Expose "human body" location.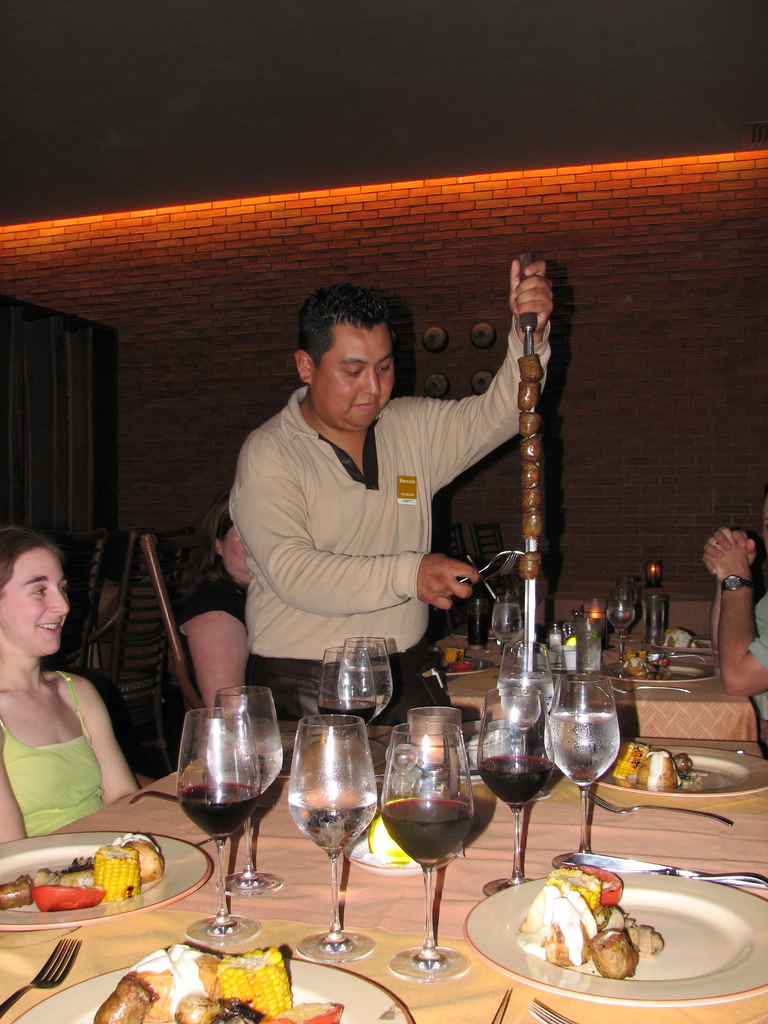
Exposed at select_region(697, 524, 767, 760).
